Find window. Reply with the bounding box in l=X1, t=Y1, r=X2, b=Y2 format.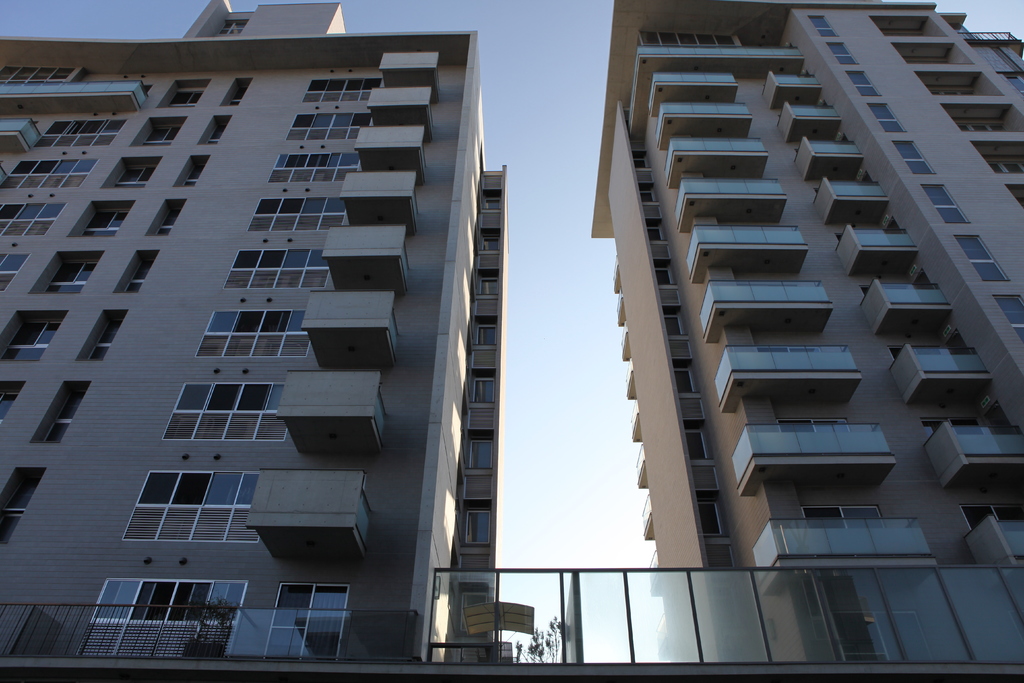
l=193, t=468, r=260, b=545.
